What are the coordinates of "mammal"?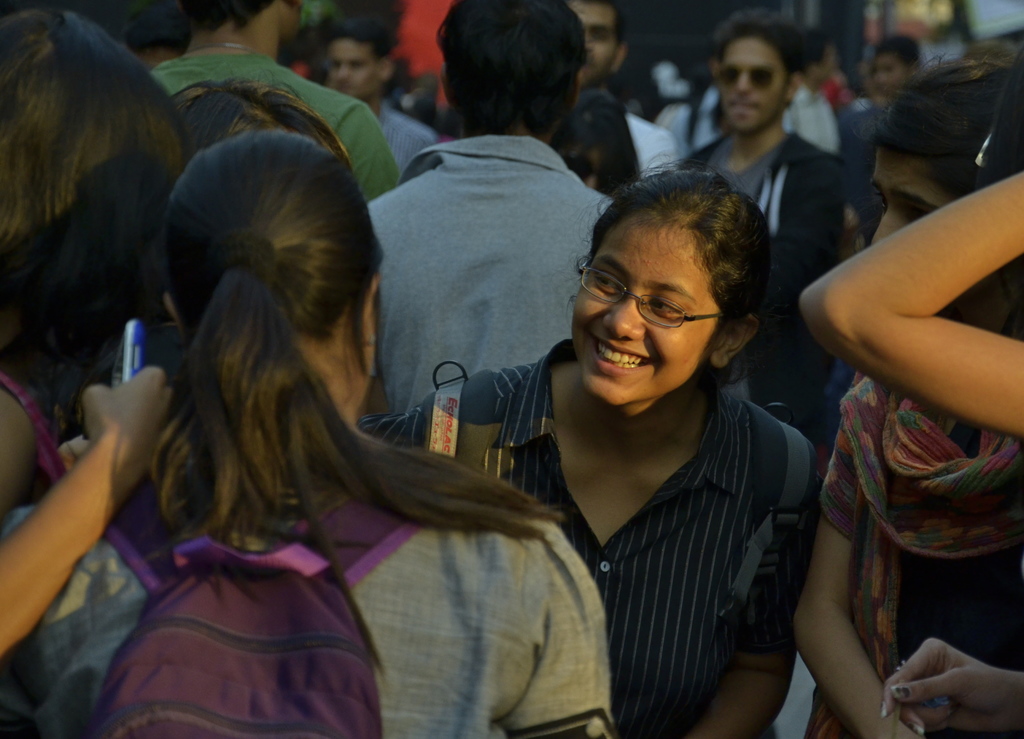
region(783, 19, 845, 150).
